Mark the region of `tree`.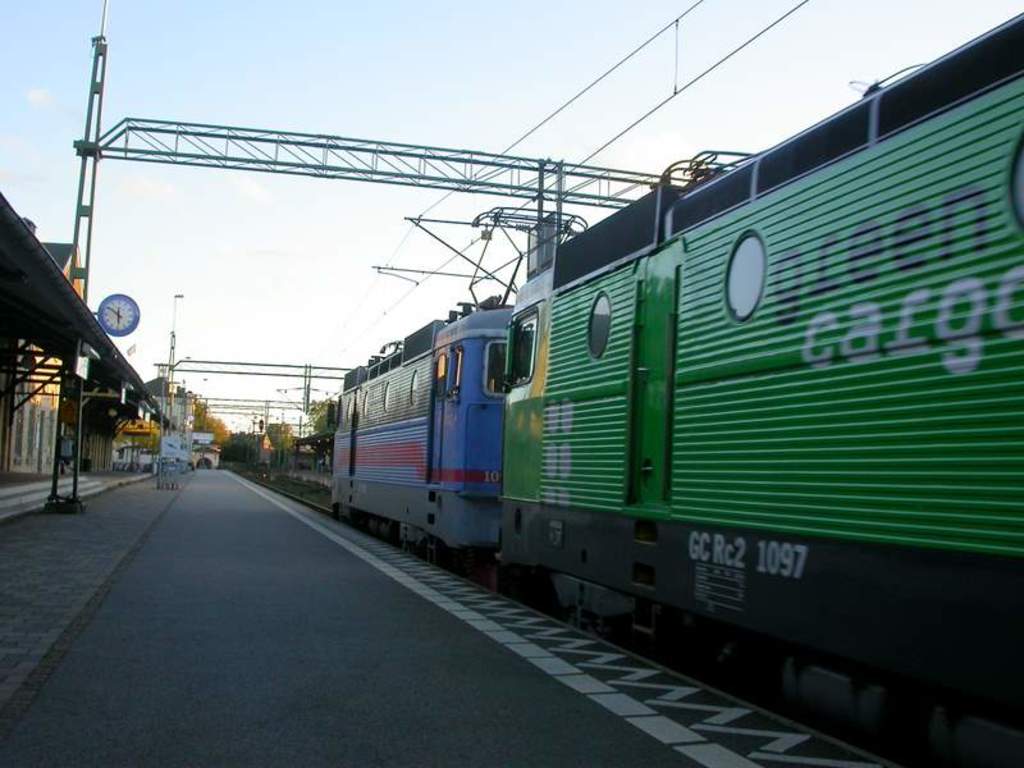
Region: [left=298, top=433, right=334, bottom=477].
